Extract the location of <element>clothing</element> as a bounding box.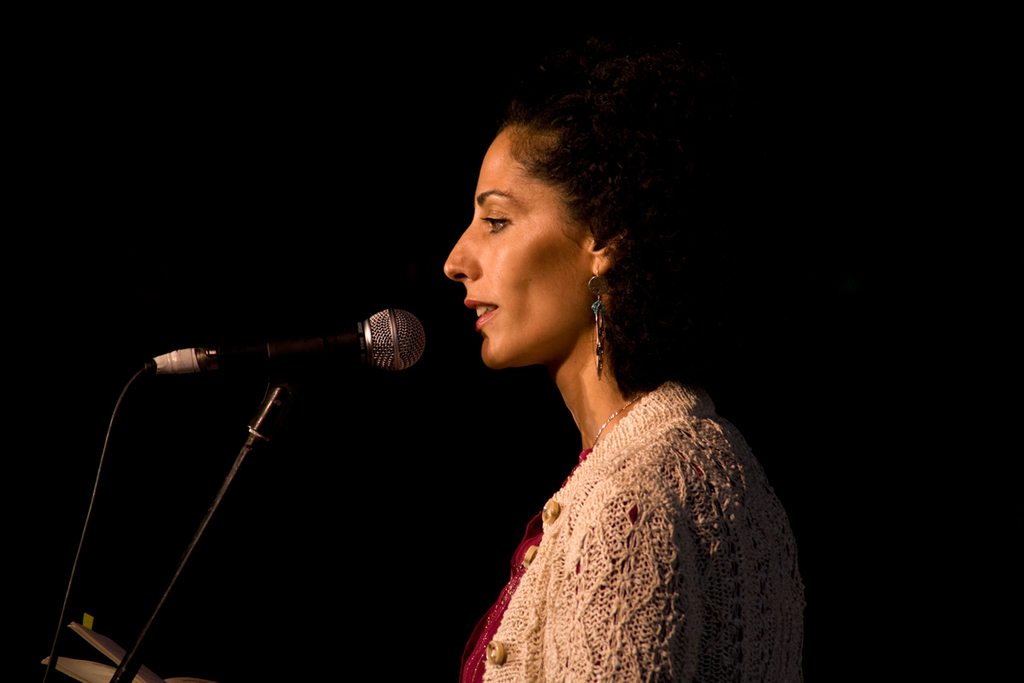
(445, 312, 791, 682).
